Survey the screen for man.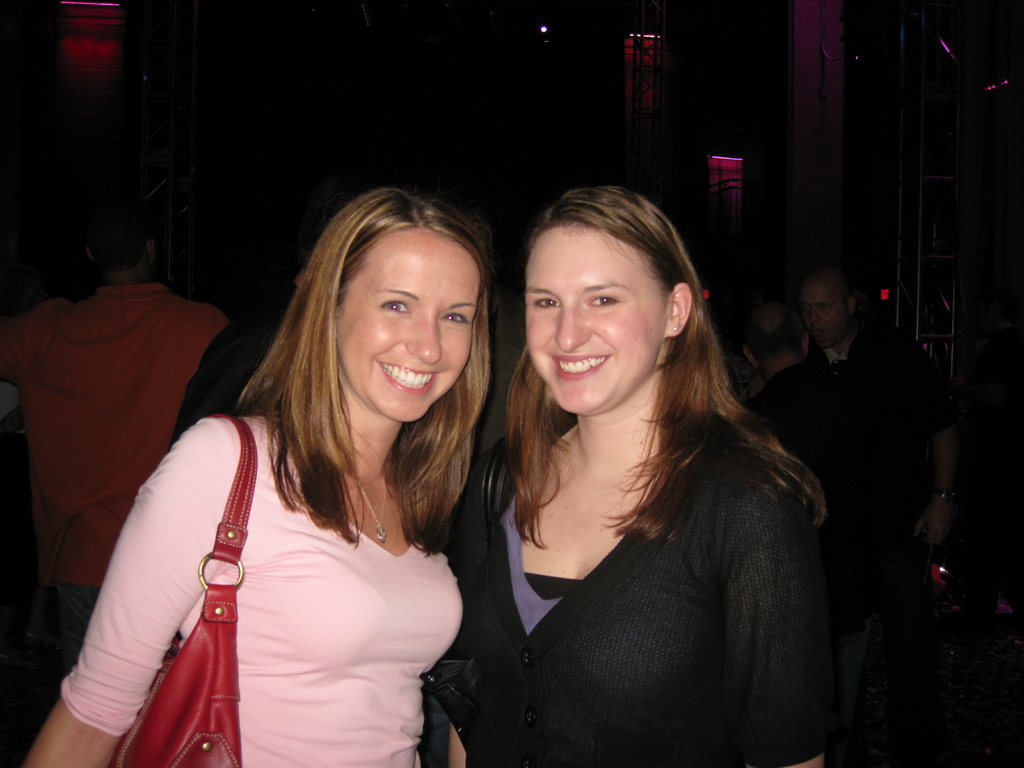
Survey found: <box>795,271,956,426</box>.
